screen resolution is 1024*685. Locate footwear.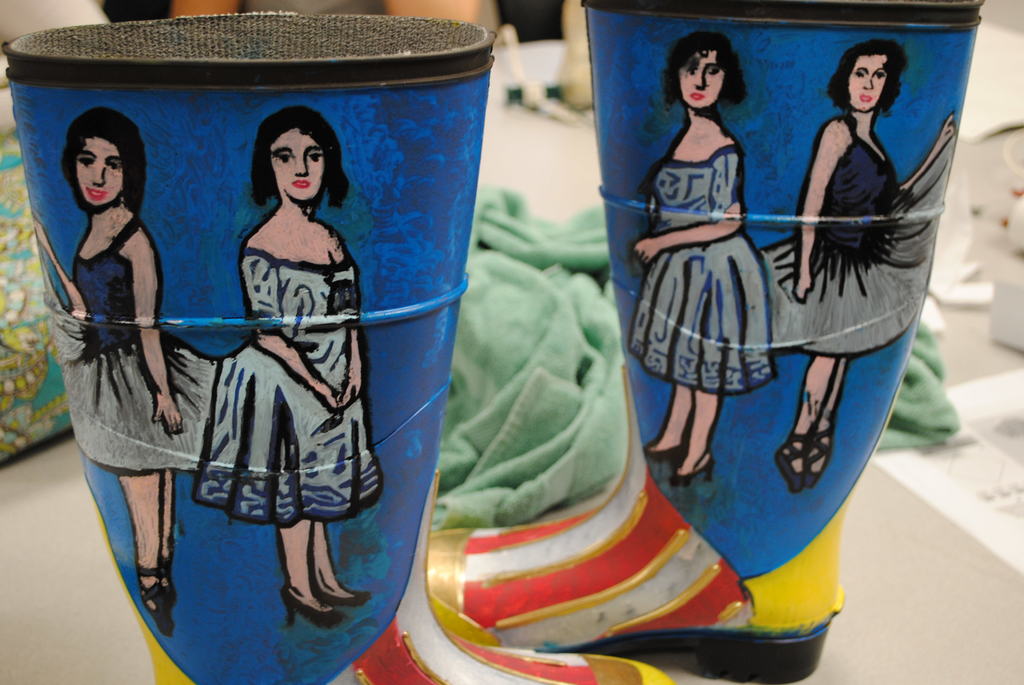
x1=312, y1=573, x2=371, y2=606.
